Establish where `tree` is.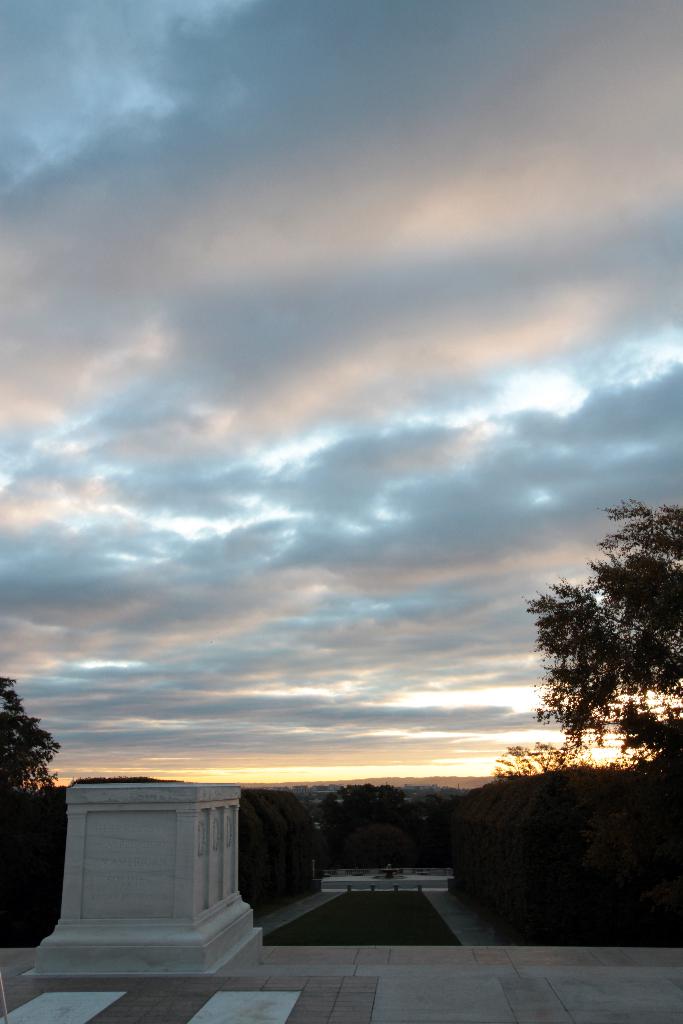
Established at 497/737/607/781.
